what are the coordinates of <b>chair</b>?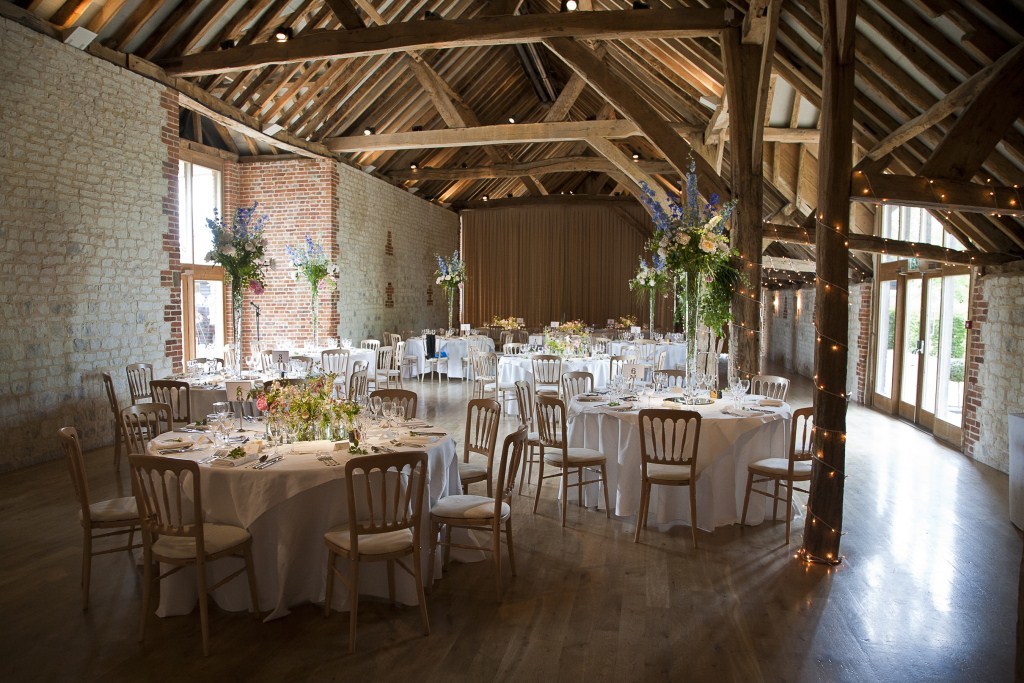
<box>461,330,490,386</box>.
